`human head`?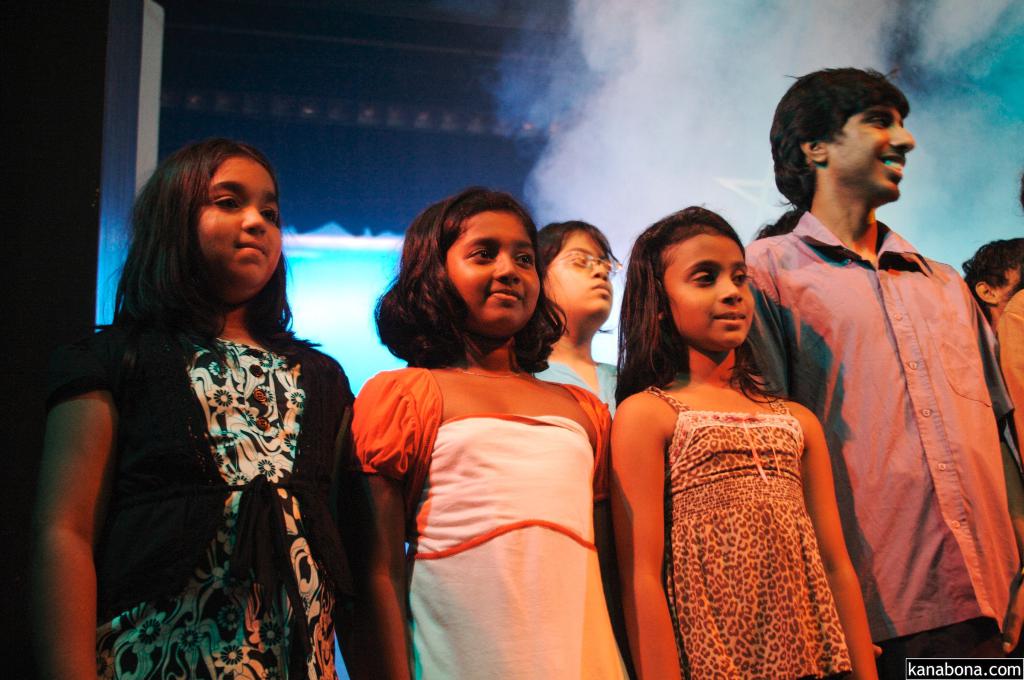
755 207 803 238
